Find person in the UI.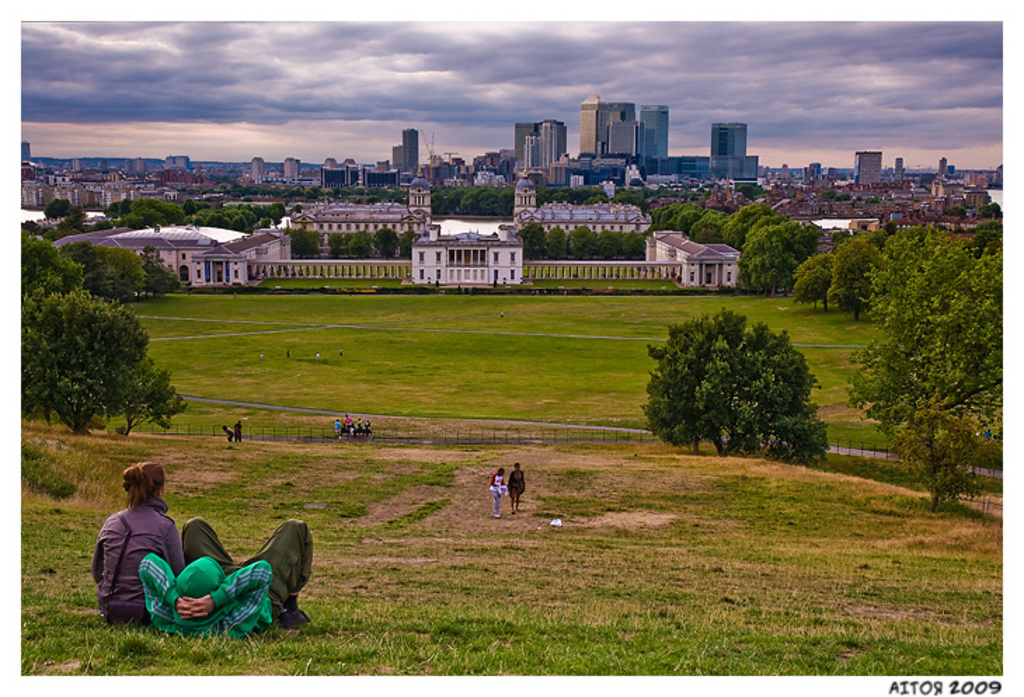
UI element at bbox=[352, 414, 362, 436].
